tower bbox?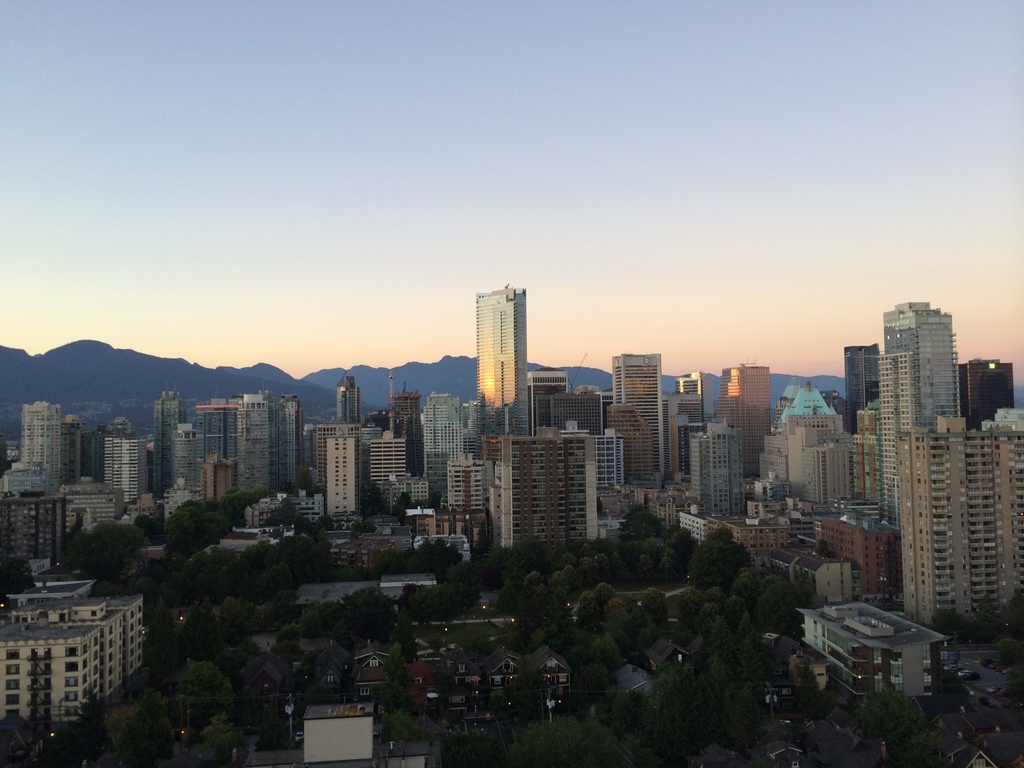
box=[380, 379, 420, 478]
